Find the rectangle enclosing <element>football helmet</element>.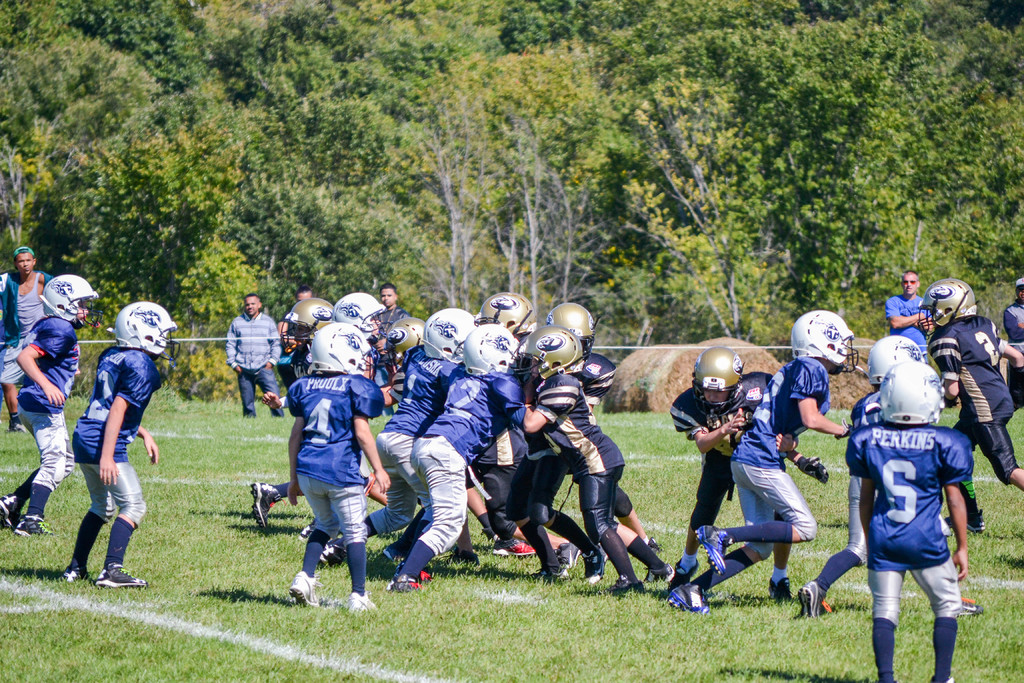
<bbox>334, 293, 378, 336</bbox>.
